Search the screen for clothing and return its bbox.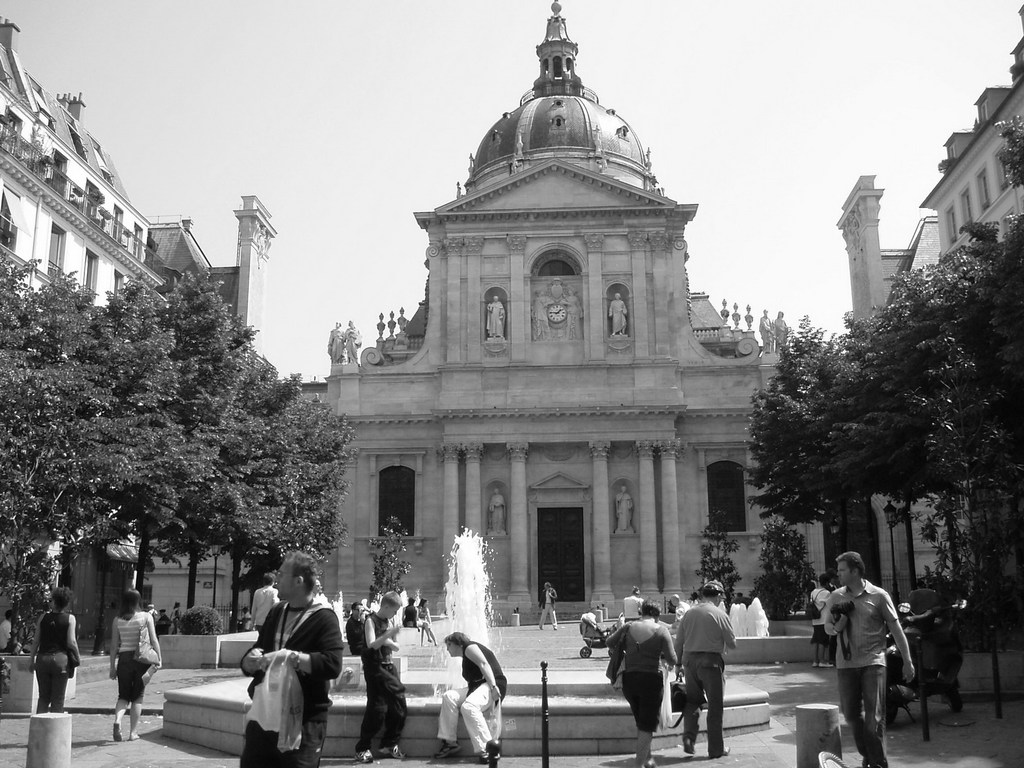
Found: 170 605 181 630.
